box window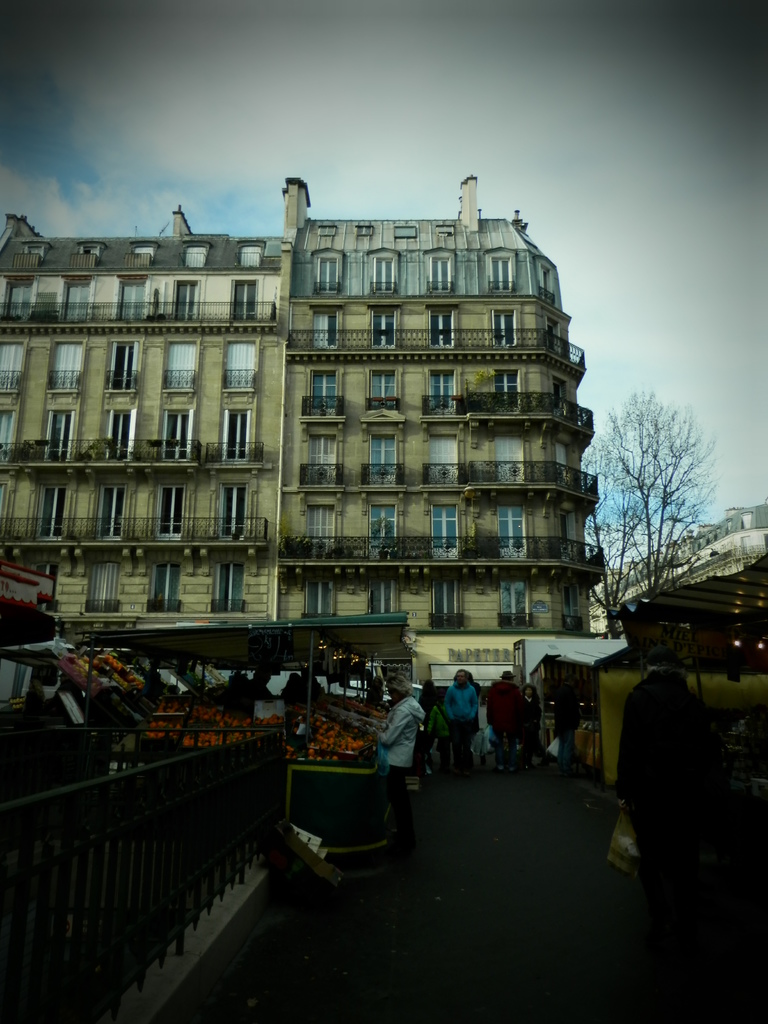
crop(427, 372, 462, 414)
